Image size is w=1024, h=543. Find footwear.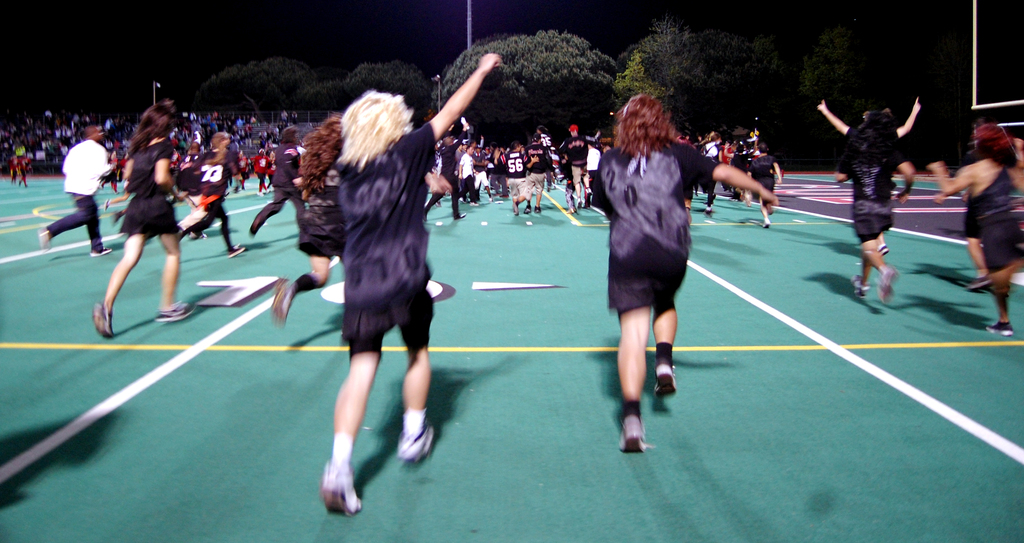
pyautogui.locateOnScreen(92, 249, 112, 259).
